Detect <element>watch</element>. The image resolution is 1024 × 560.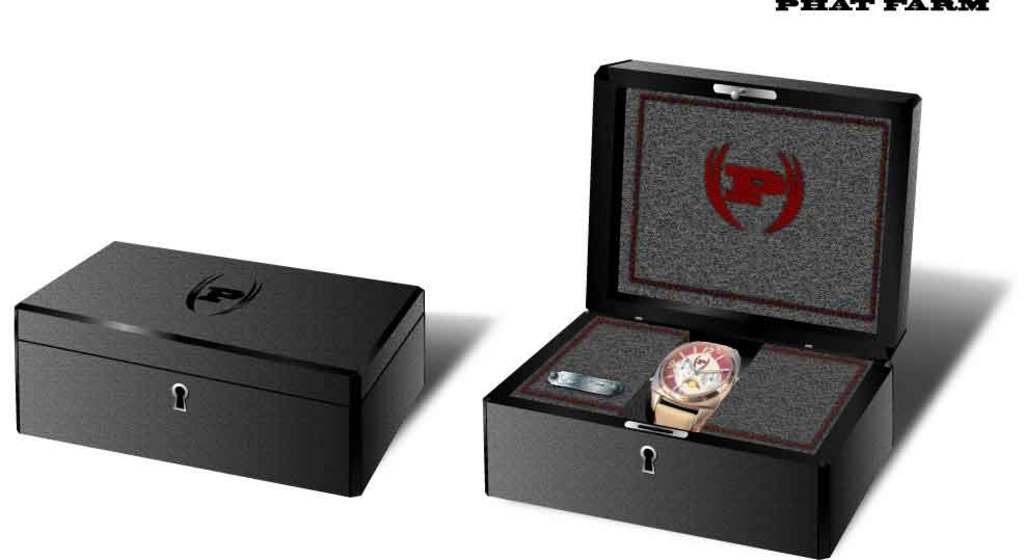
l=658, t=340, r=736, b=424.
